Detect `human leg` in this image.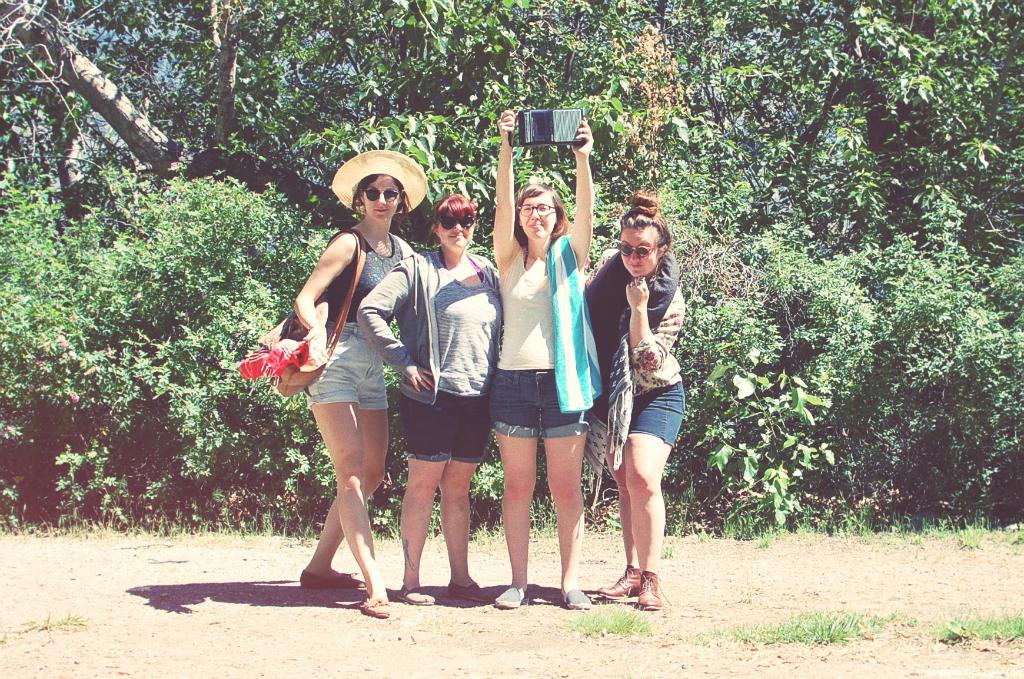
Detection: box(547, 393, 586, 609).
